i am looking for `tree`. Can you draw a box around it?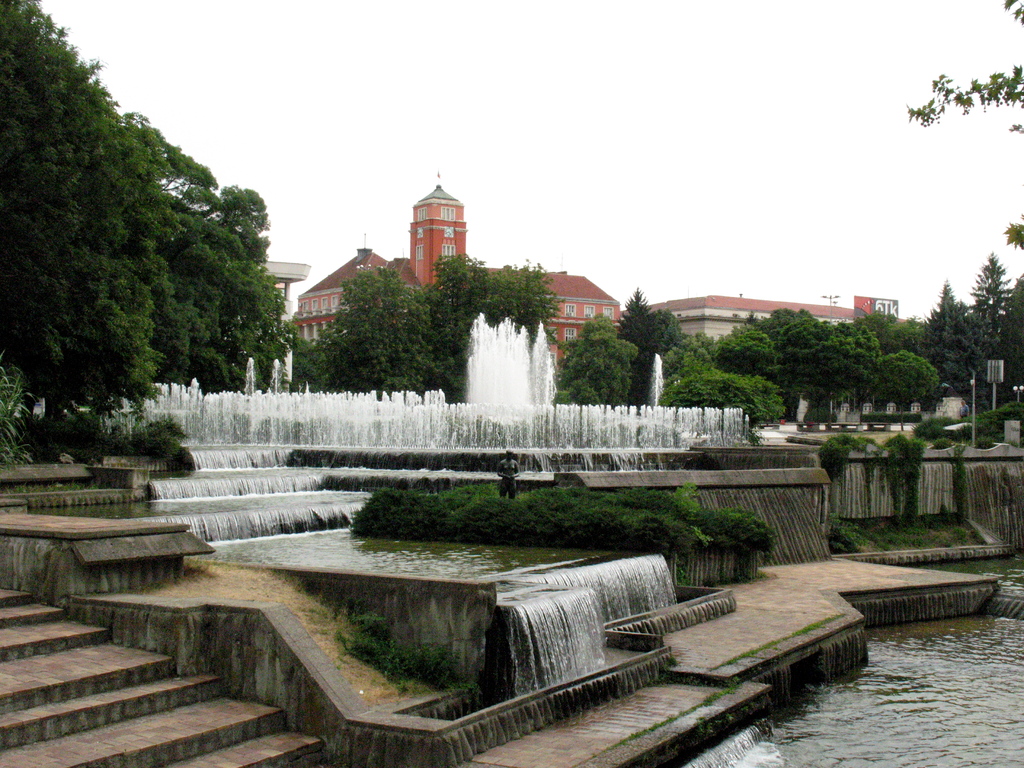
Sure, the bounding box is region(965, 247, 1023, 380).
